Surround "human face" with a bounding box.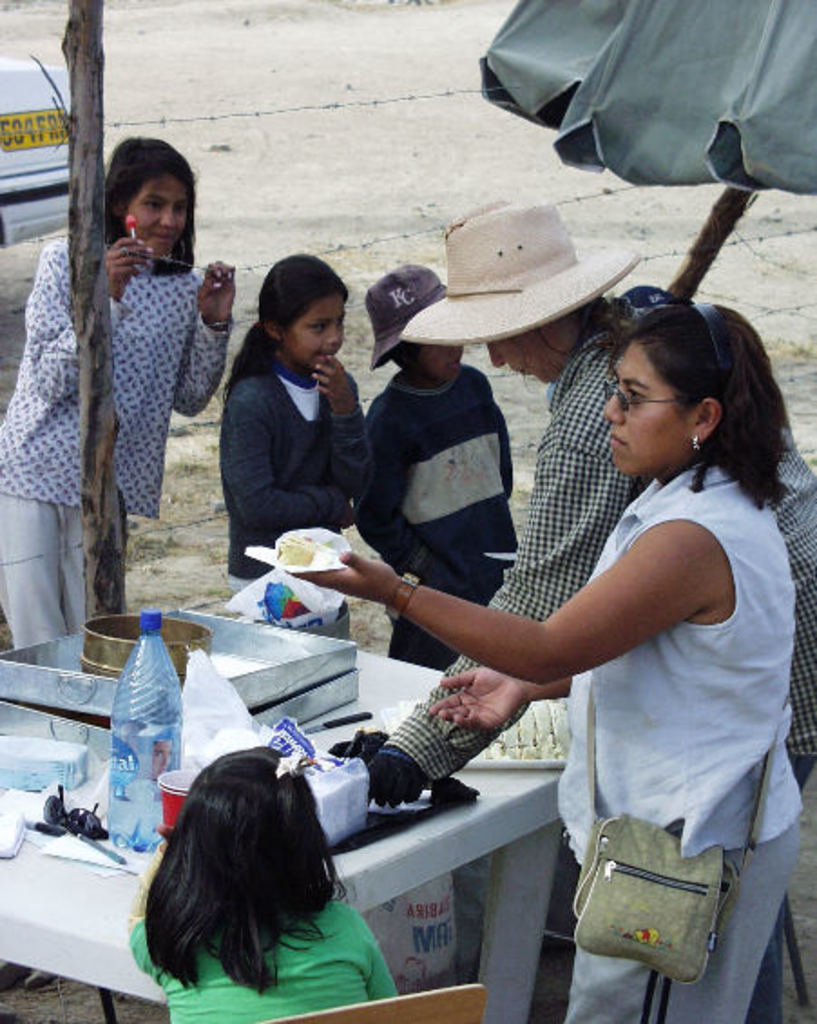
281,294,342,364.
